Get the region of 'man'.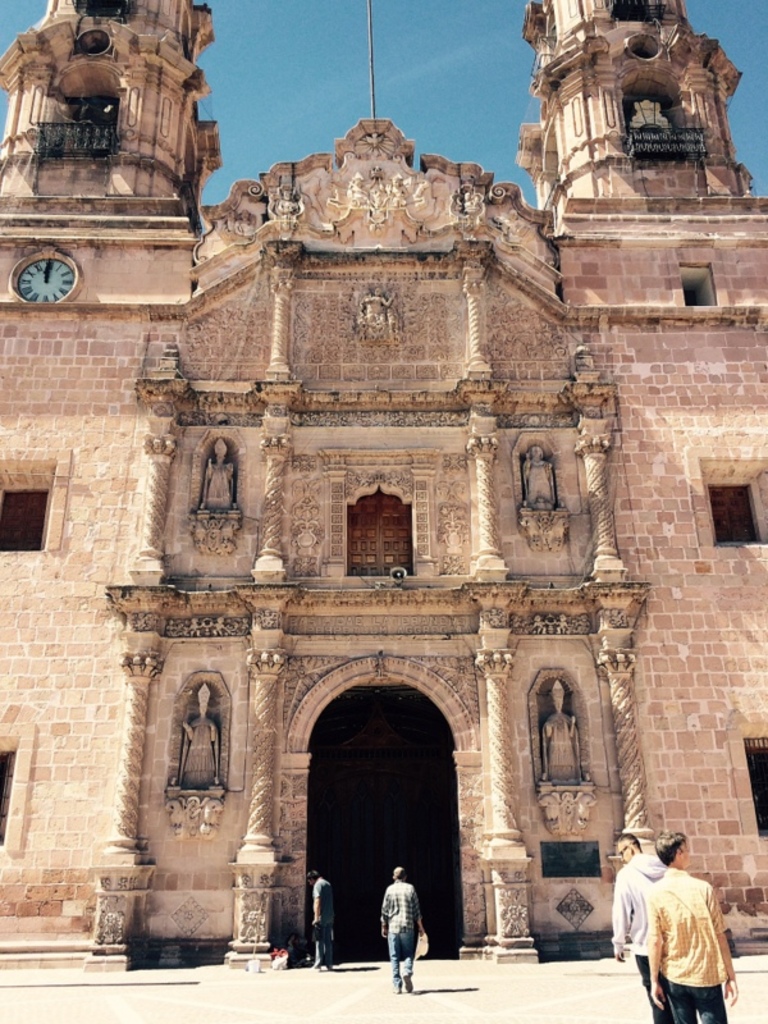
rect(637, 827, 739, 1023).
